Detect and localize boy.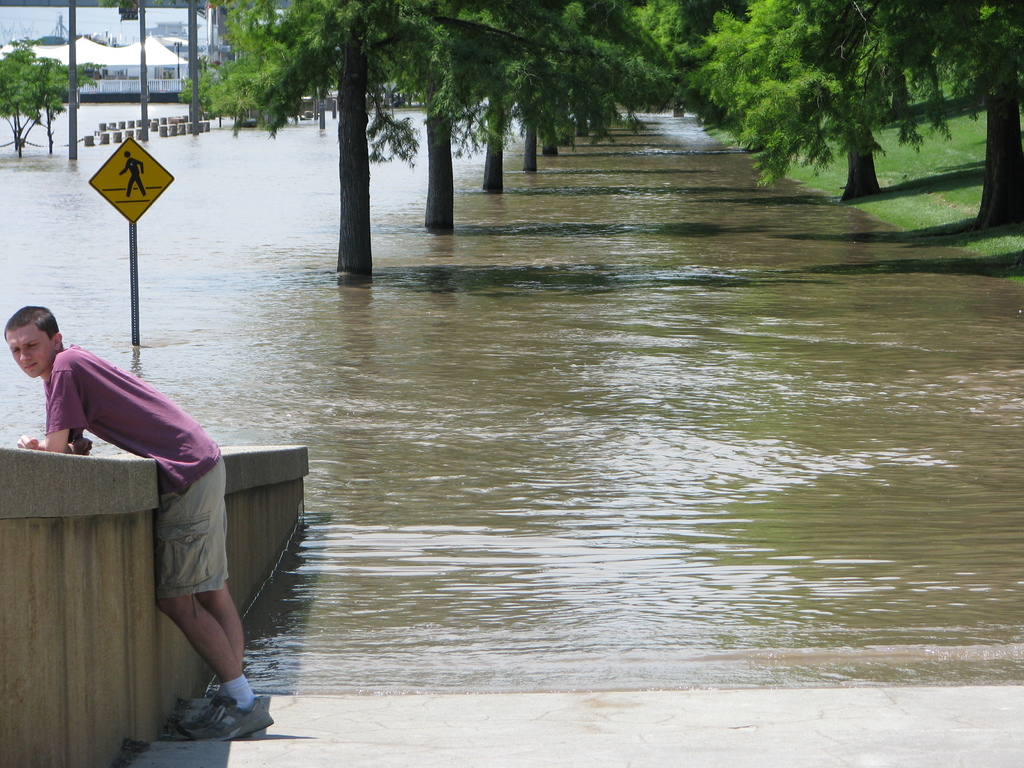
Localized at box=[0, 303, 276, 738].
